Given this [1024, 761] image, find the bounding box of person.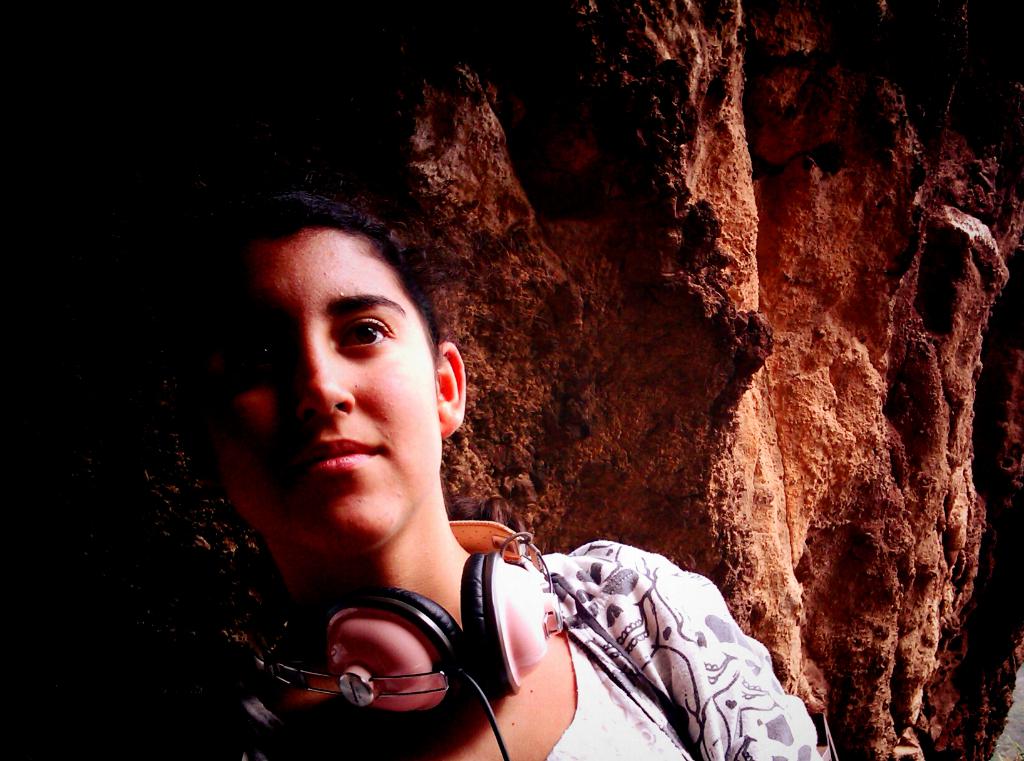
{"x1": 222, "y1": 200, "x2": 790, "y2": 739}.
